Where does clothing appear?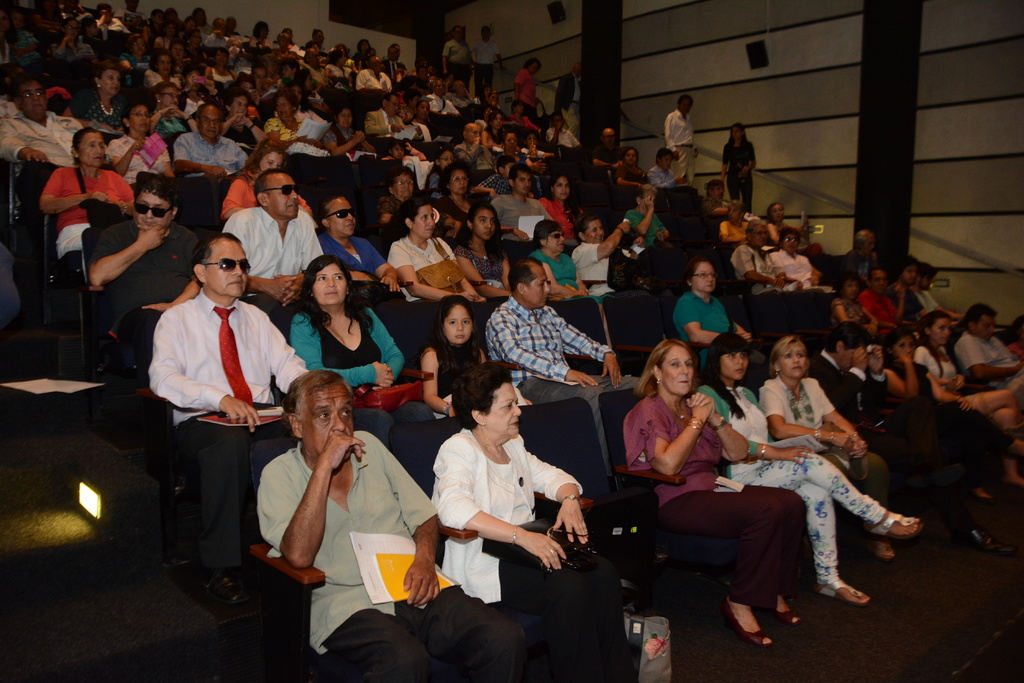
Appears at Rect(0, 118, 73, 252).
